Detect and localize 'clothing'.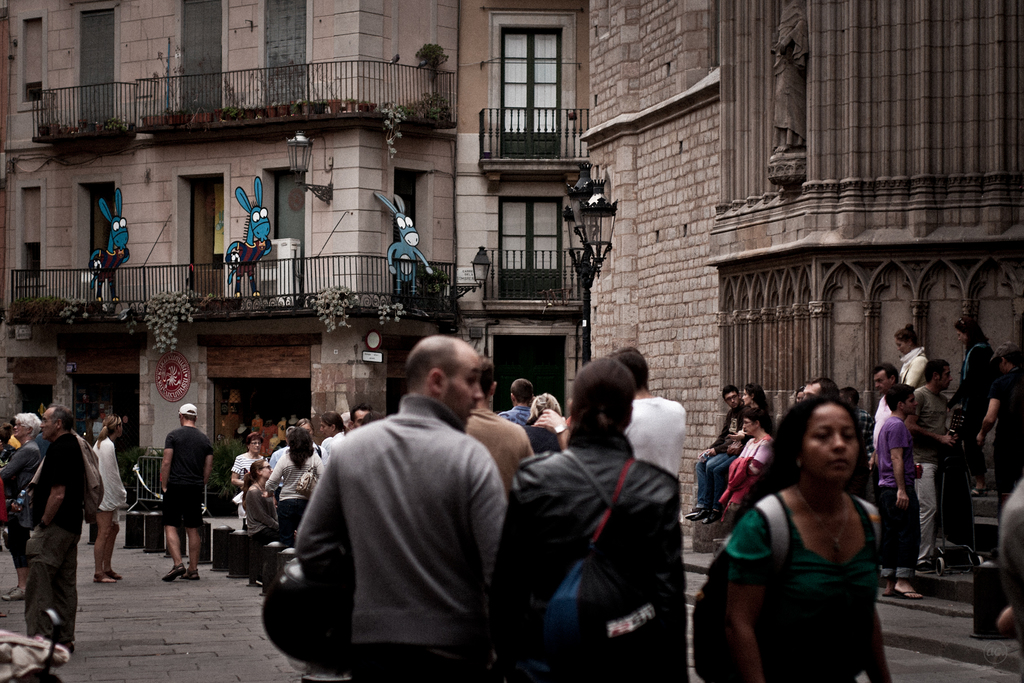
Localized at <bbox>993, 370, 1023, 493</bbox>.
